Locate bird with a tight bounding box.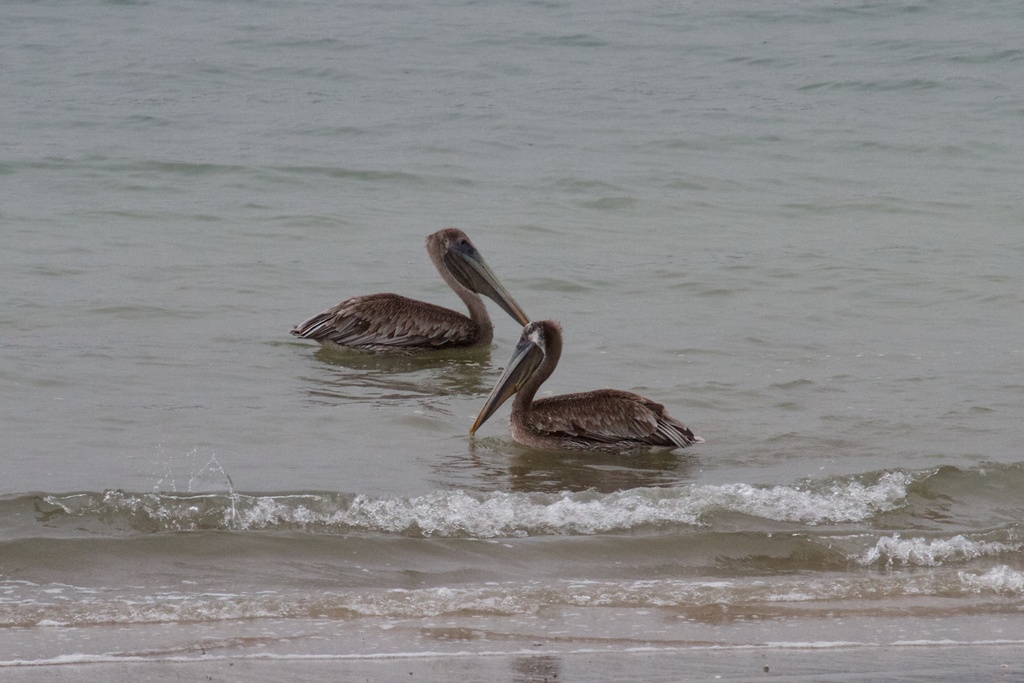
463:293:692:449.
